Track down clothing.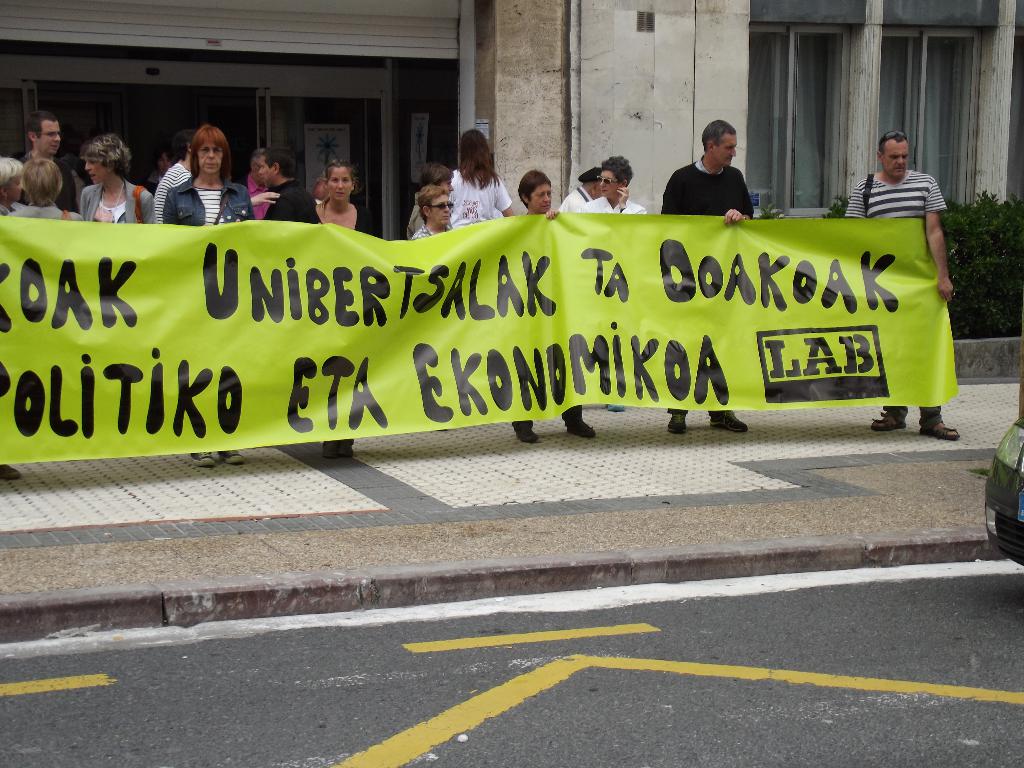
Tracked to 6:196:77:220.
